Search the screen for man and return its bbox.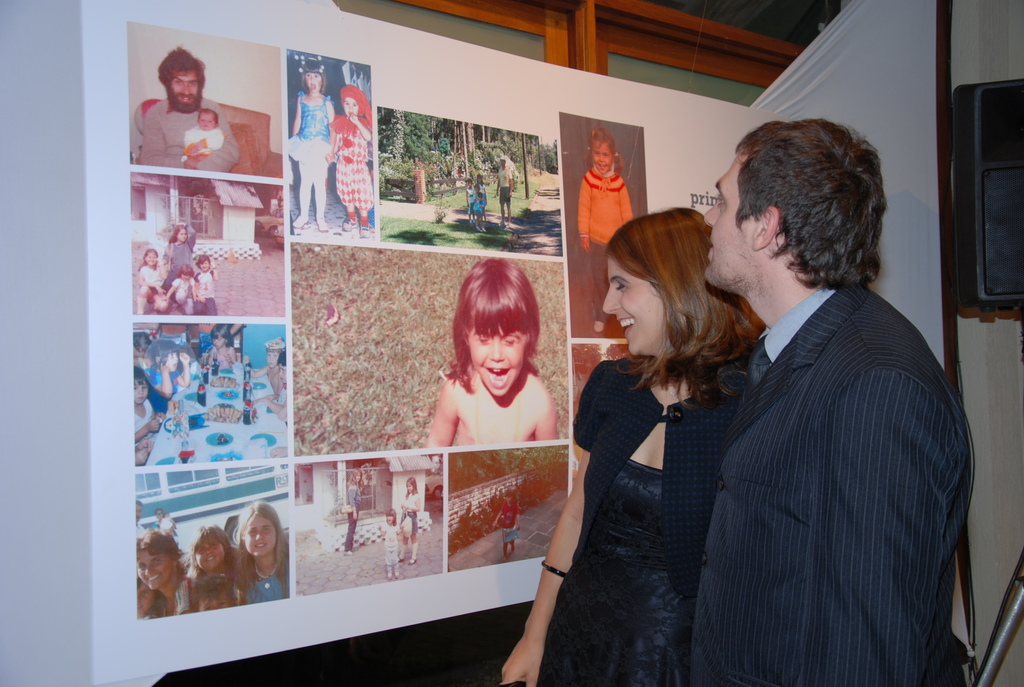
Found: box=[659, 110, 965, 686].
